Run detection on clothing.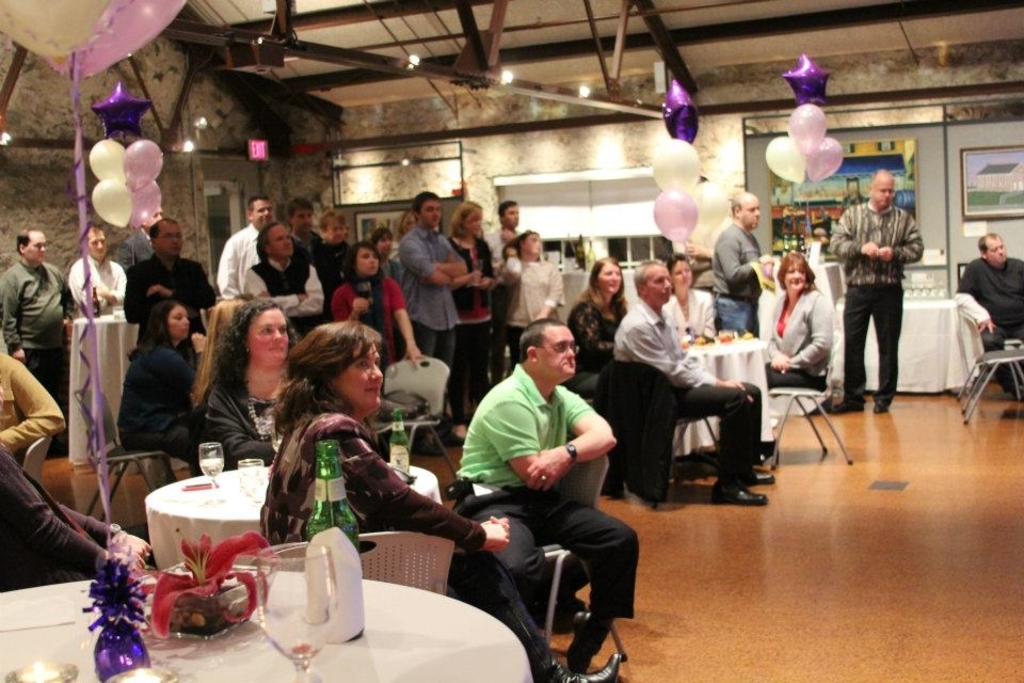
Result: region(117, 324, 261, 483).
